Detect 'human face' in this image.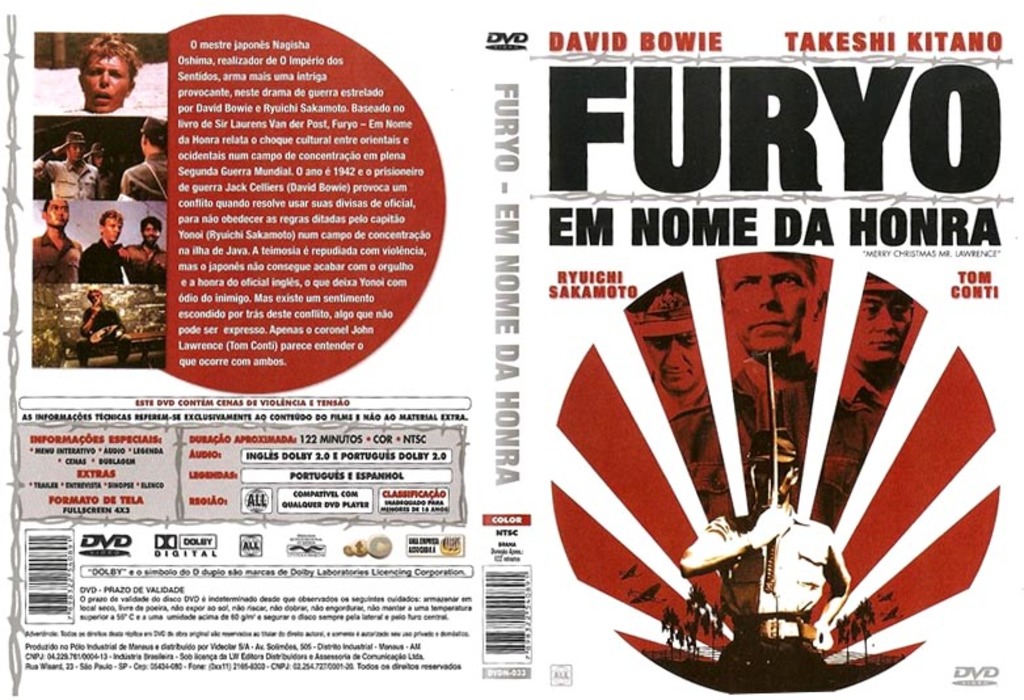
Detection: box=[49, 198, 71, 228].
